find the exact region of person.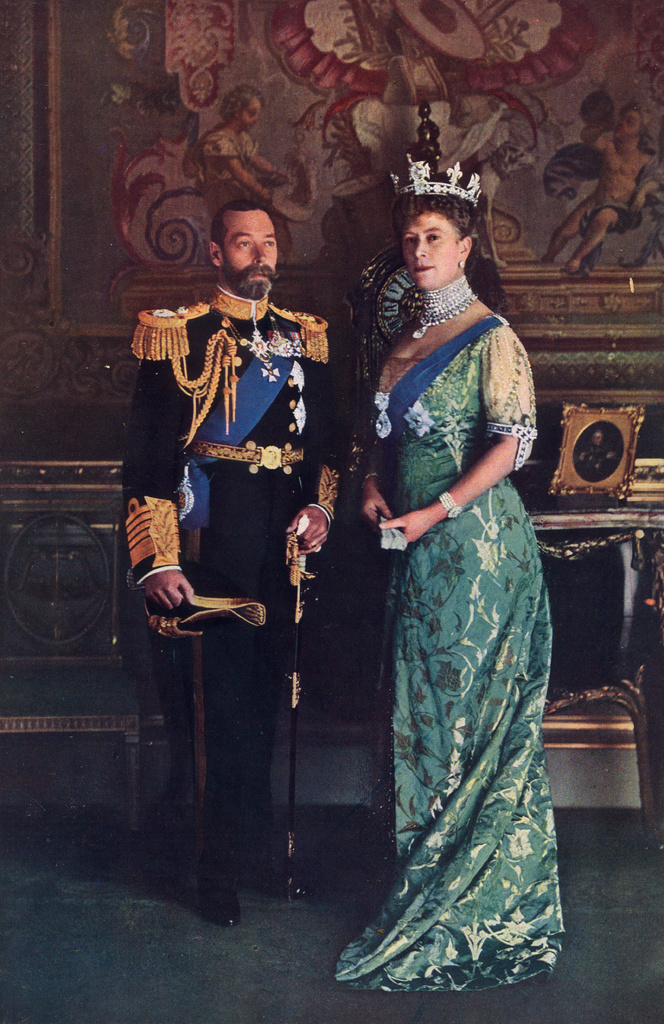
Exact region: detection(186, 83, 300, 216).
